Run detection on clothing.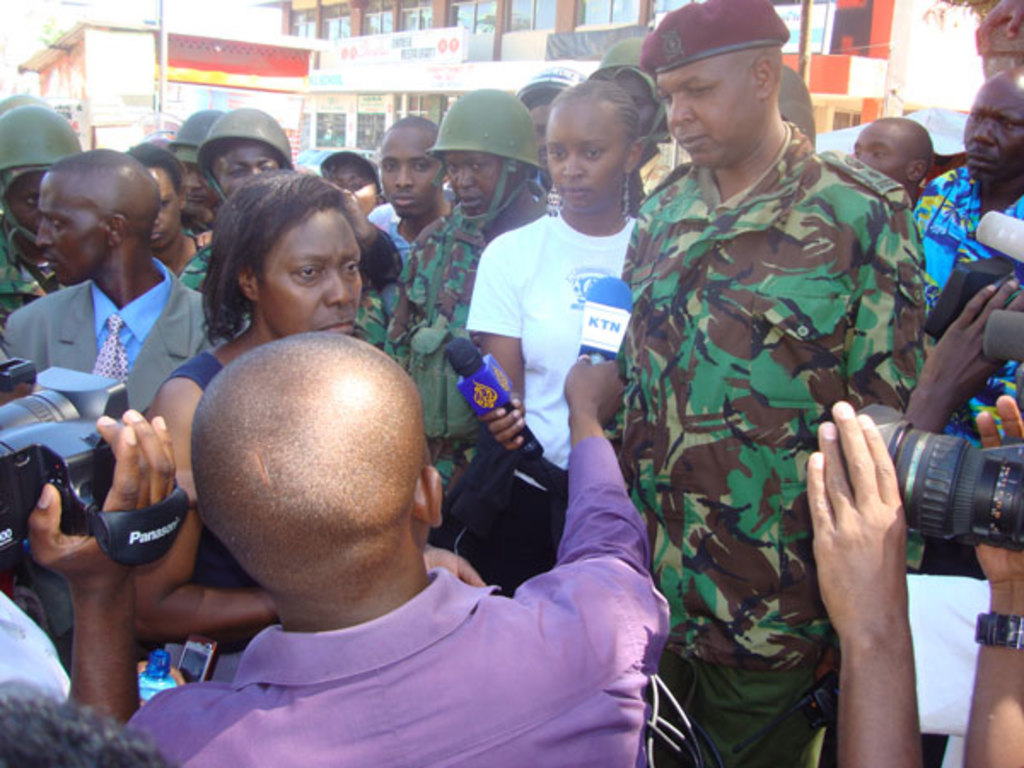
Result: 444:207:635:596.
